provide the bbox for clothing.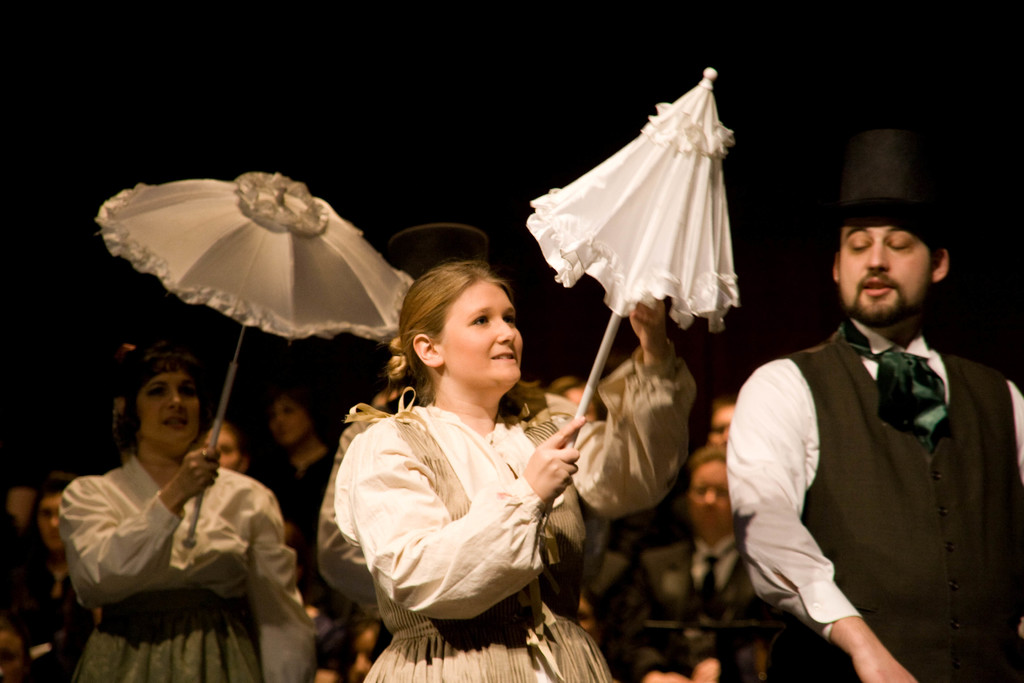
BBox(717, 325, 1023, 682).
